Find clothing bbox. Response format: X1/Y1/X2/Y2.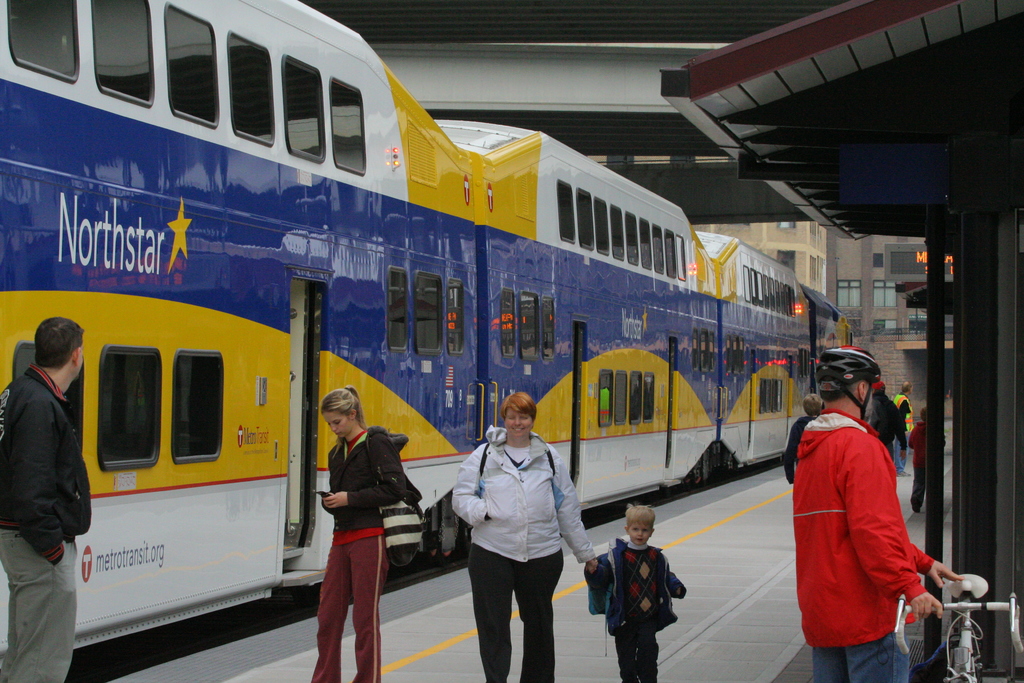
310/433/408/682.
